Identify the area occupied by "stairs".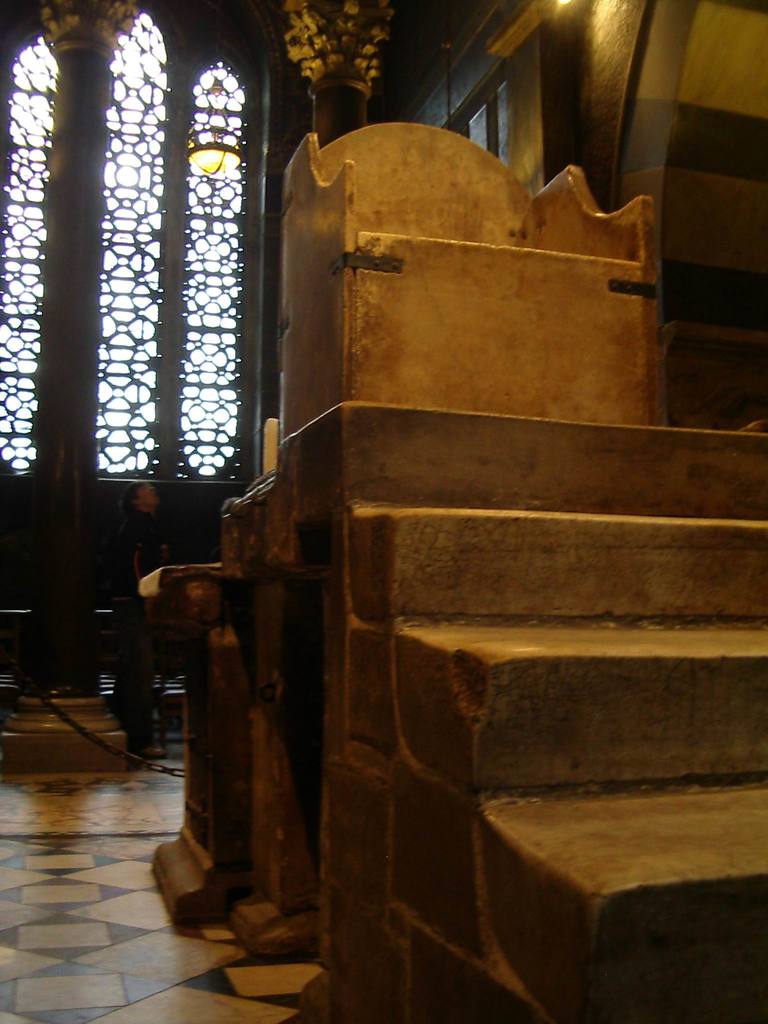
Area: <bbox>276, 398, 767, 1023</bbox>.
